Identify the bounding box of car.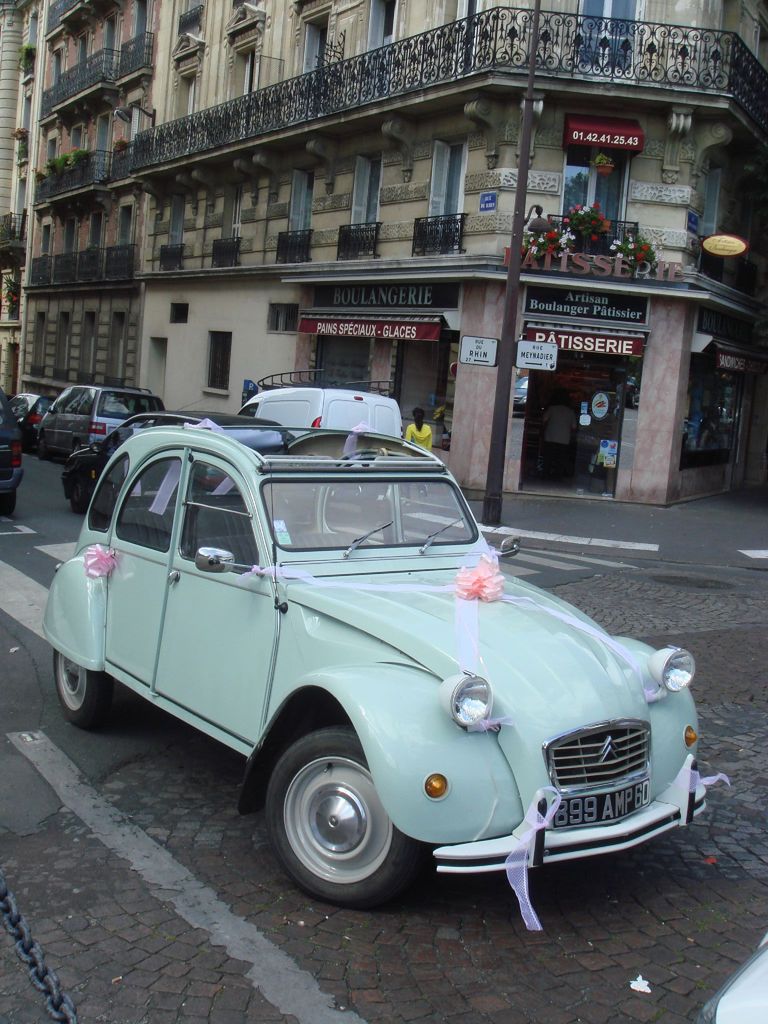
26 383 58 442.
